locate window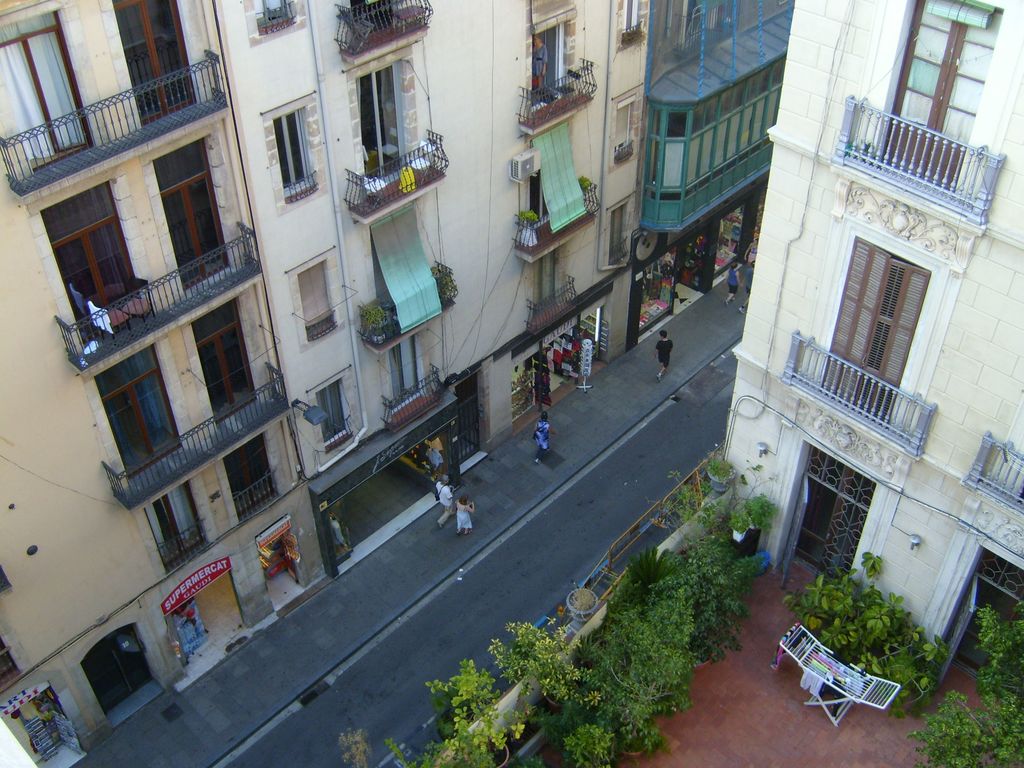
(left=188, top=296, right=261, bottom=413)
